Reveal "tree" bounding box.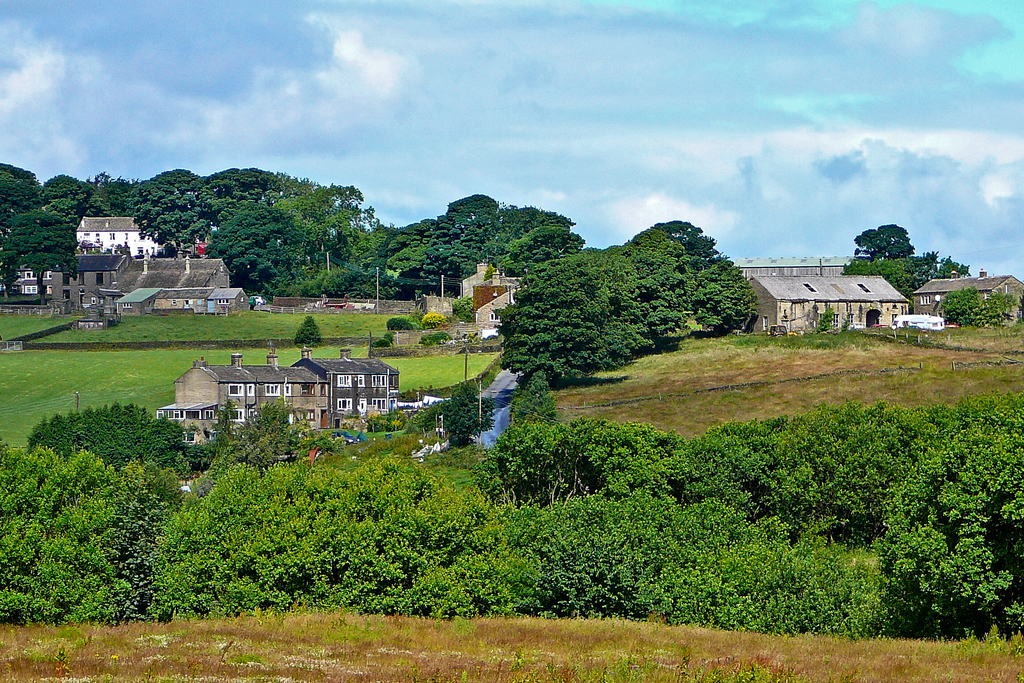
Revealed: left=209, top=168, right=275, bottom=233.
